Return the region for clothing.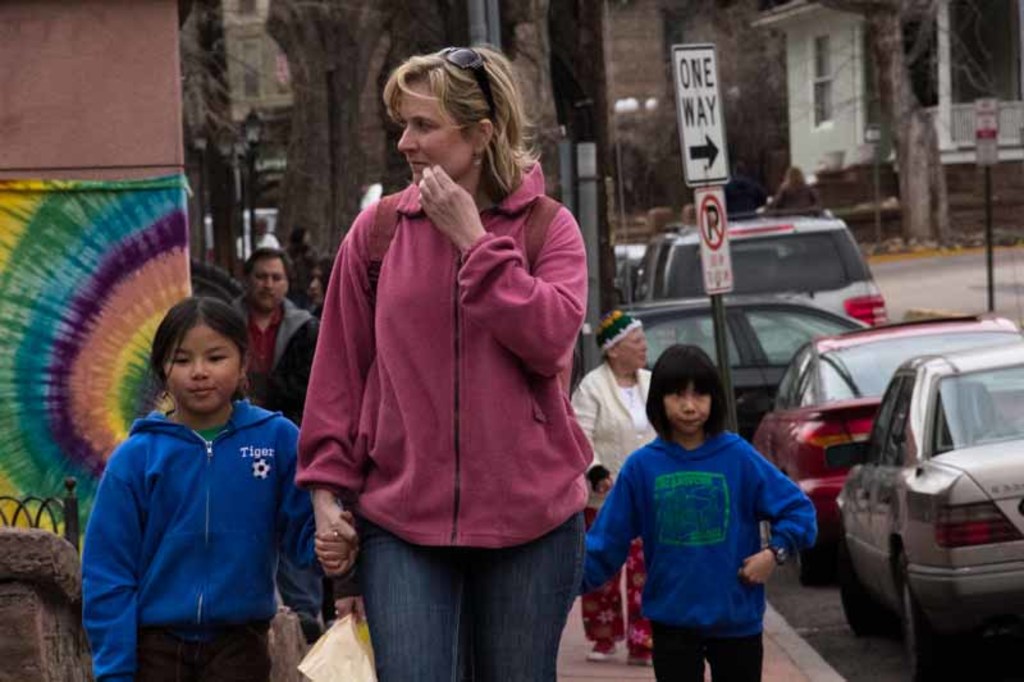
bbox=[604, 404, 818, 662].
